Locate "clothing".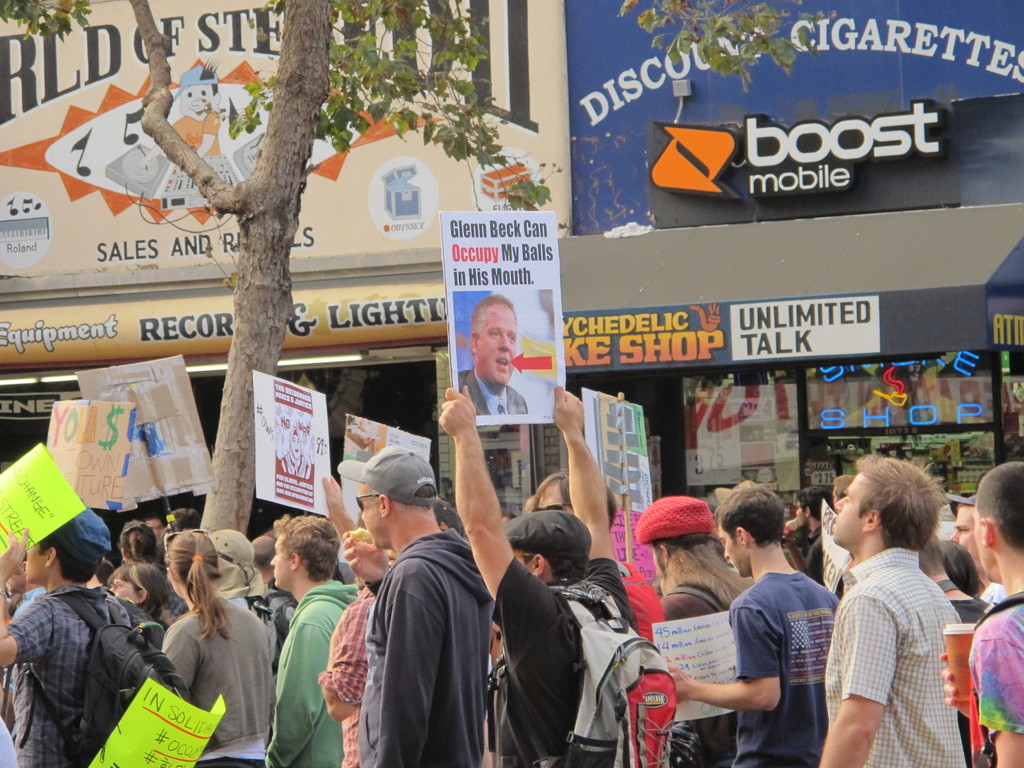
Bounding box: pyautogui.locateOnScreen(154, 596, 267, 767).
